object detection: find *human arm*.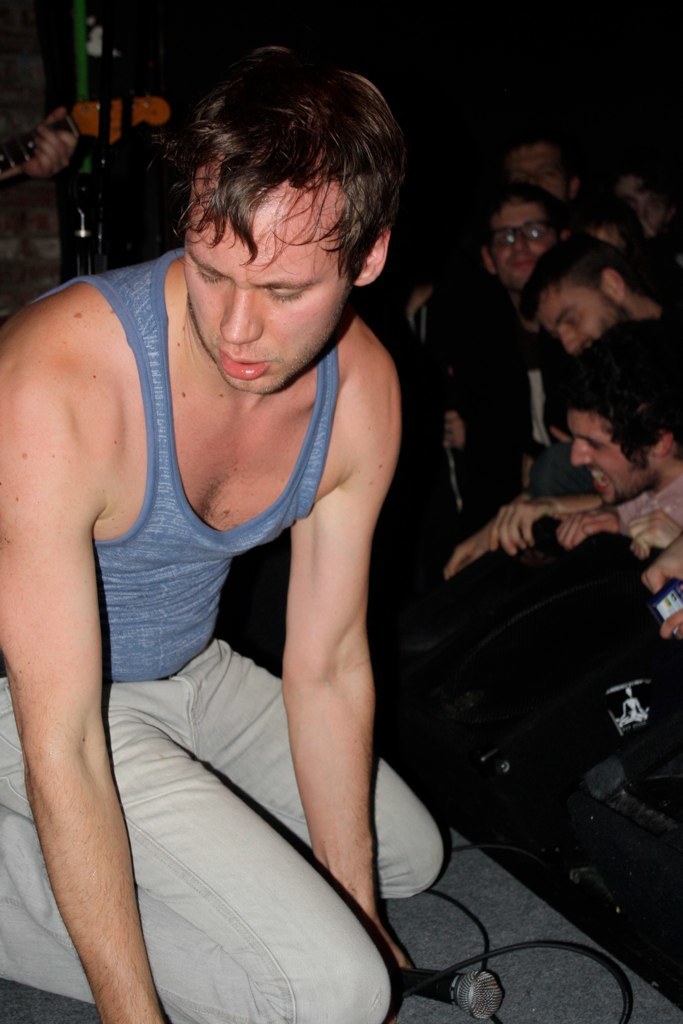
<region>270, 322, 410, 975</region>.
